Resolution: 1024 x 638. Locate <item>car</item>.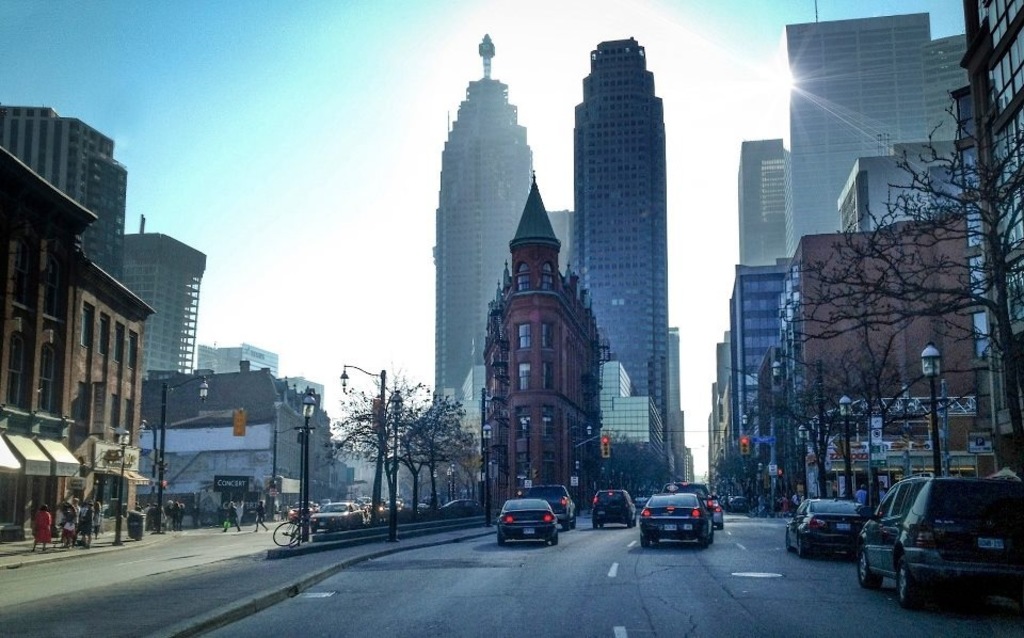
788/496/861/557.
